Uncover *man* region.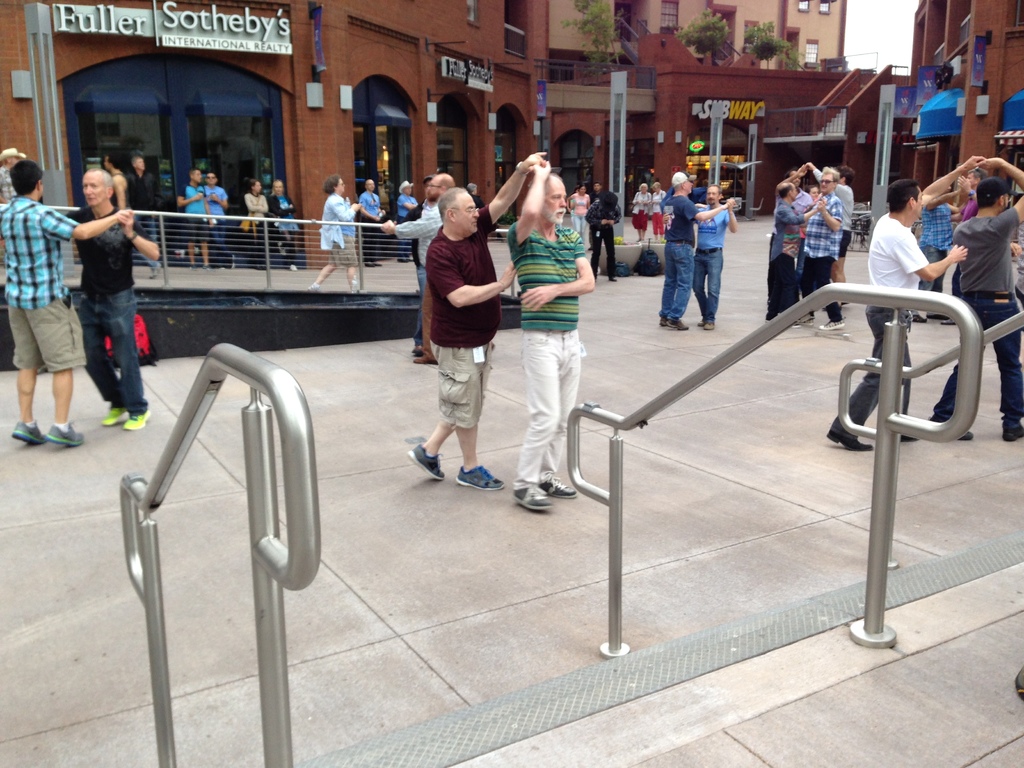
Uncovered: rect(62, 166, 152, 428).
